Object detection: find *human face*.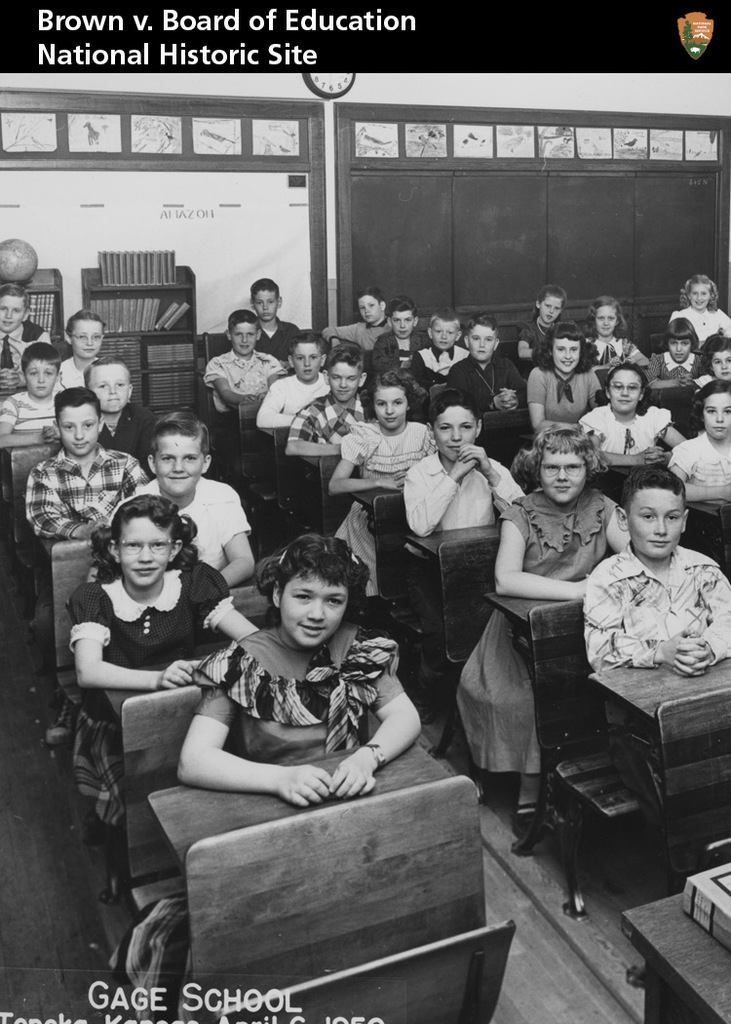
89,366,130,411.
